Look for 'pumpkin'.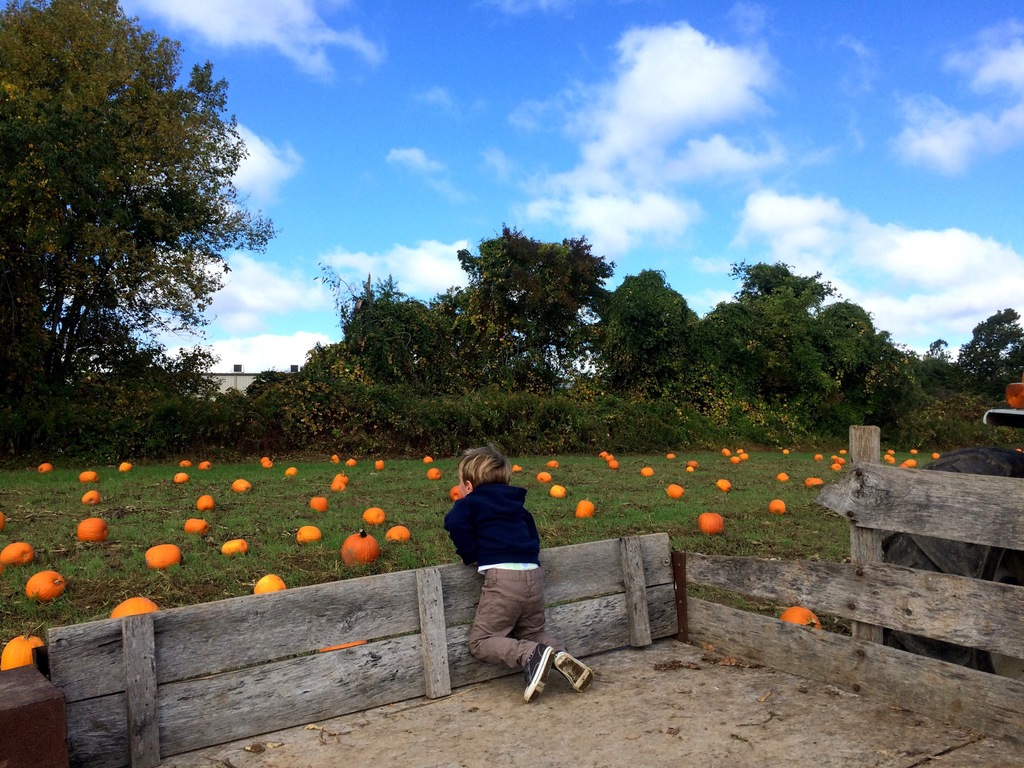
Found: box=[231, 477, 251, 492].
